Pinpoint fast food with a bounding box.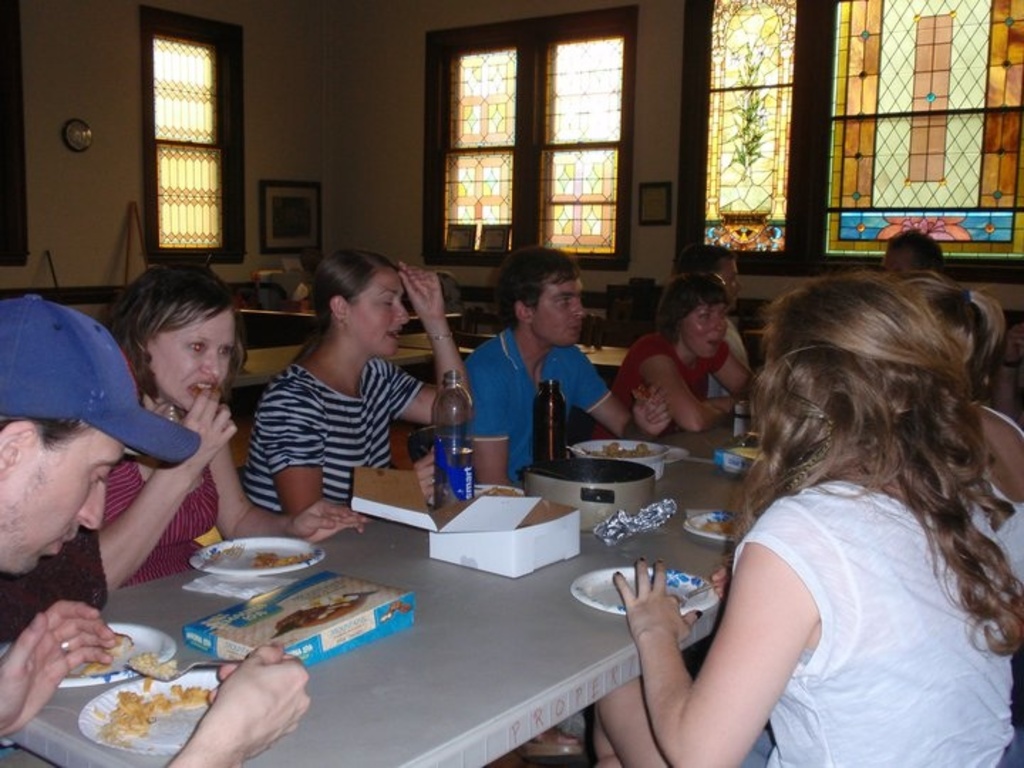
582,441,654,457.
